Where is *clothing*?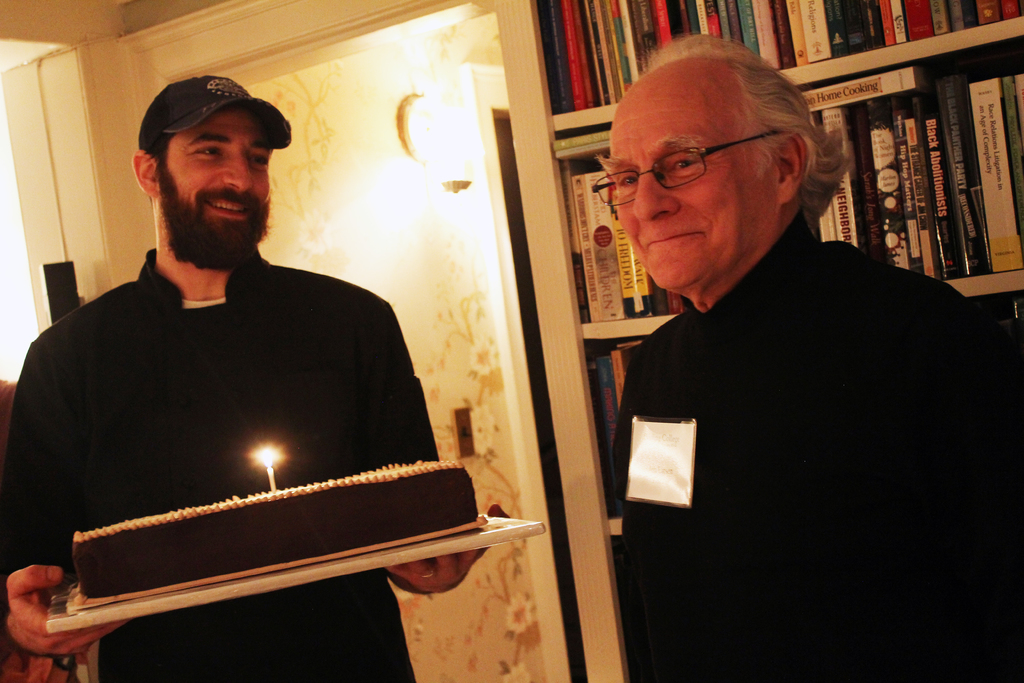
0/251/440/682.
